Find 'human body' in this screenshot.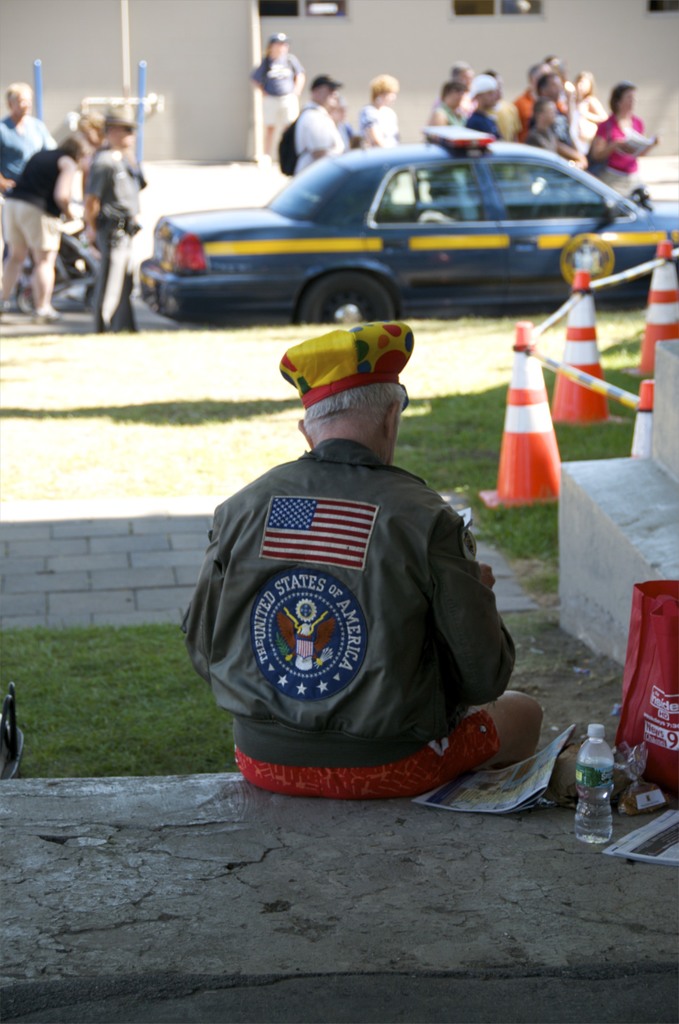
The bounding box for 'human body' is select_region(468, 74, 518, 140).
